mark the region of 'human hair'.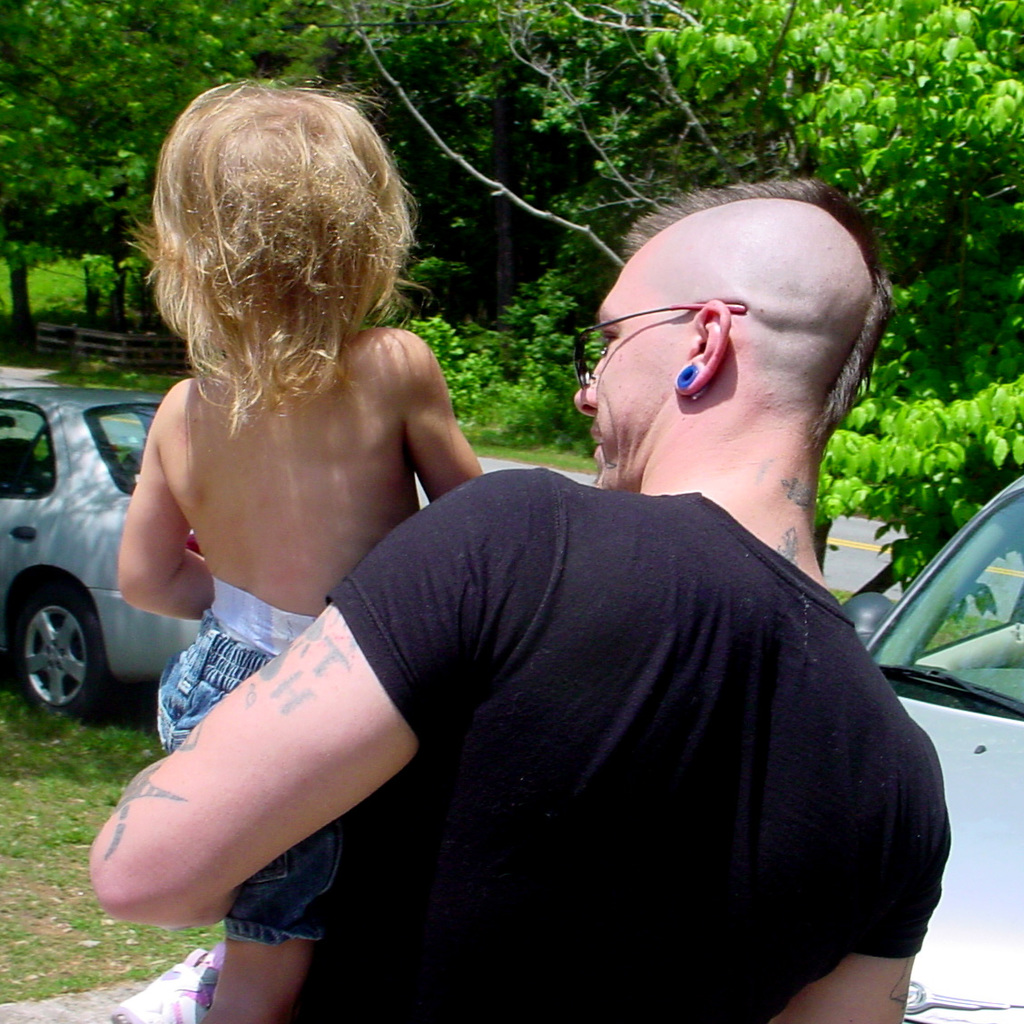
Region: (x1=130, y1=48, x2=390, y2=410).
